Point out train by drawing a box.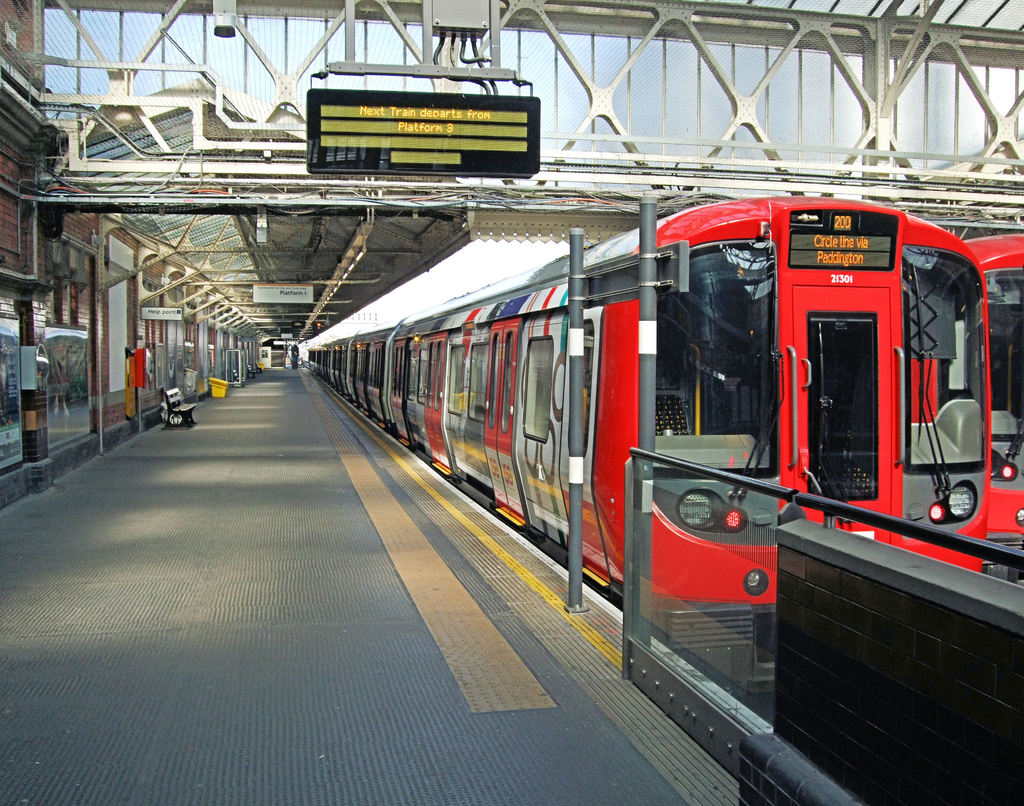
BBox(309, 195, 984, 705).
